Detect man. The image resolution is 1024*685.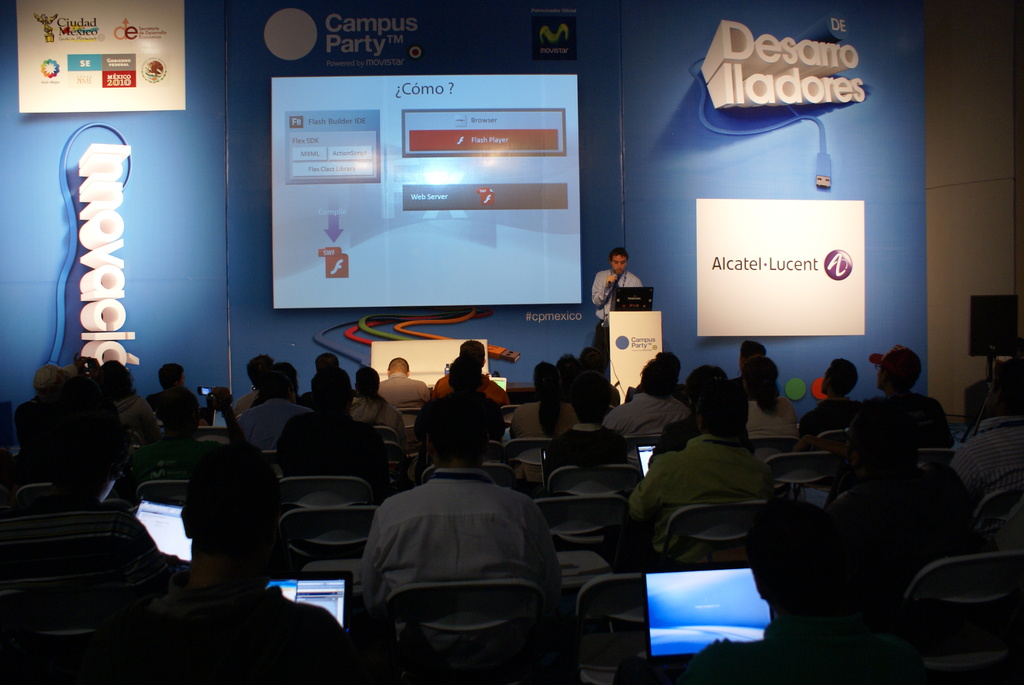
rect(604, 362, 691, 433).
